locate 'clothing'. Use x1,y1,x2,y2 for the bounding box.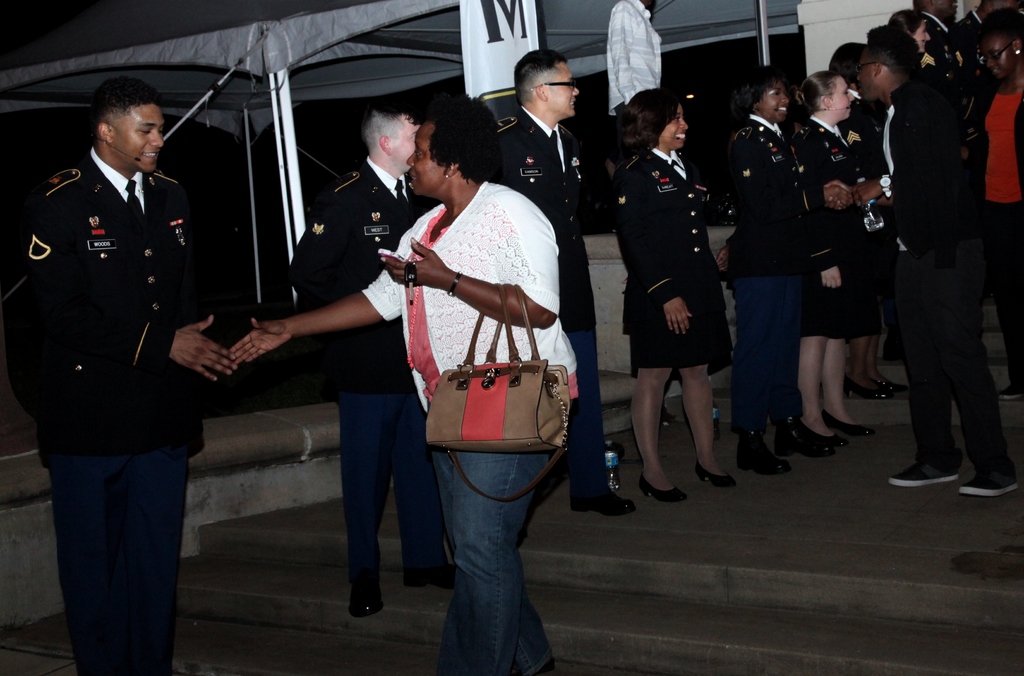
979,81,1023,254.
